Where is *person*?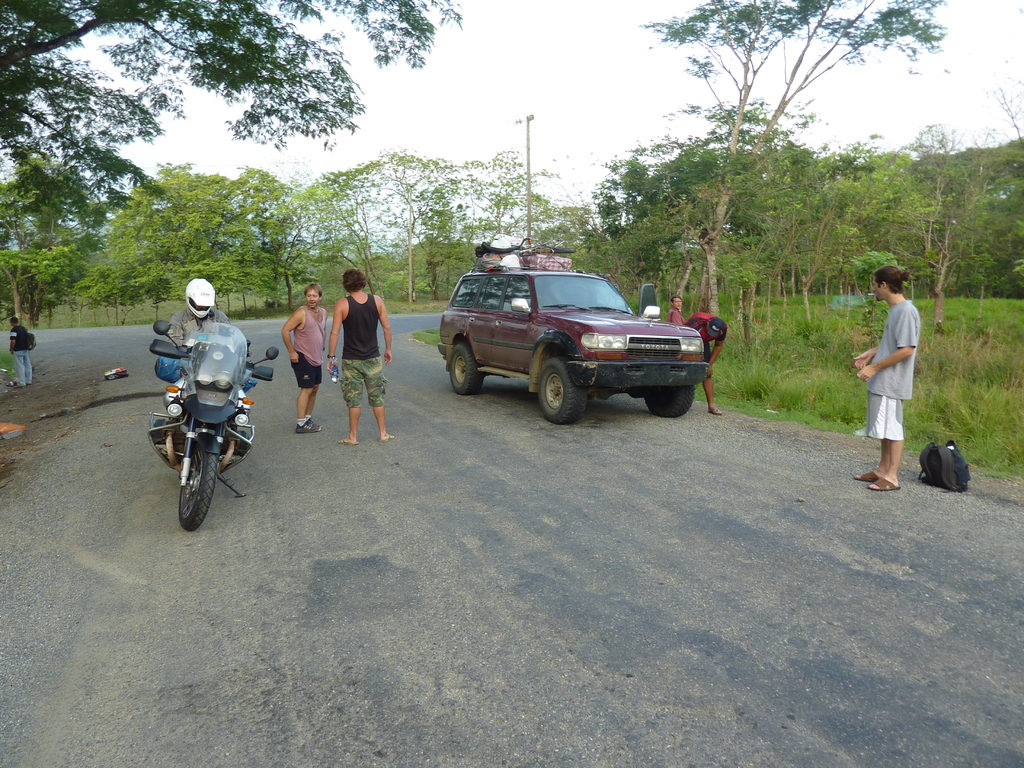
(left=692, top=306, right=724, bottom=415).
